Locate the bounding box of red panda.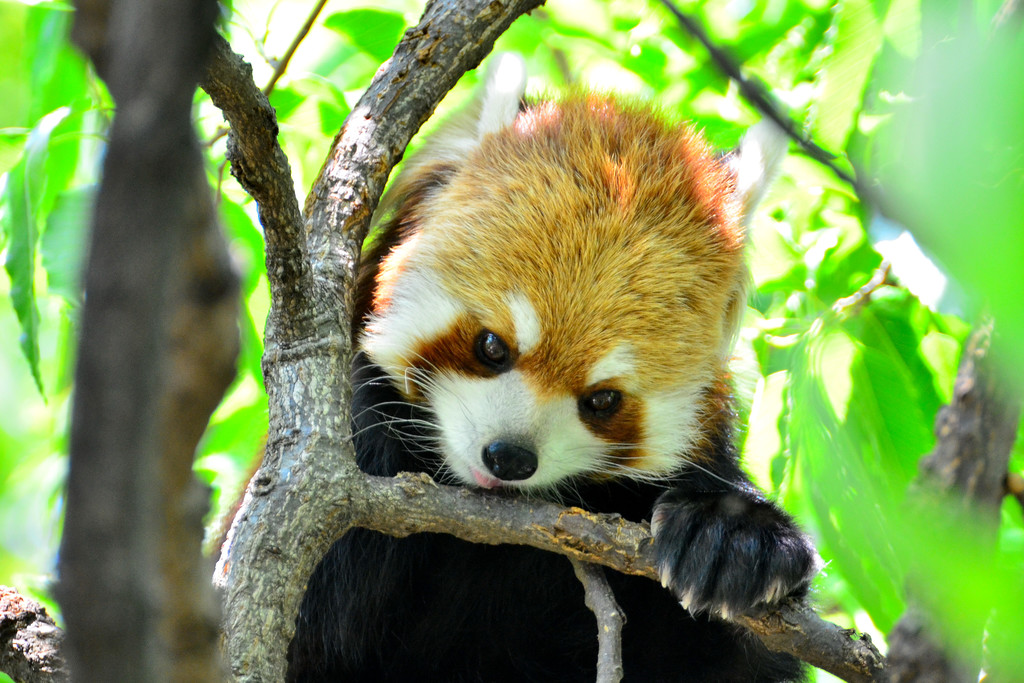
Bounding box: 207,44,826,682.
